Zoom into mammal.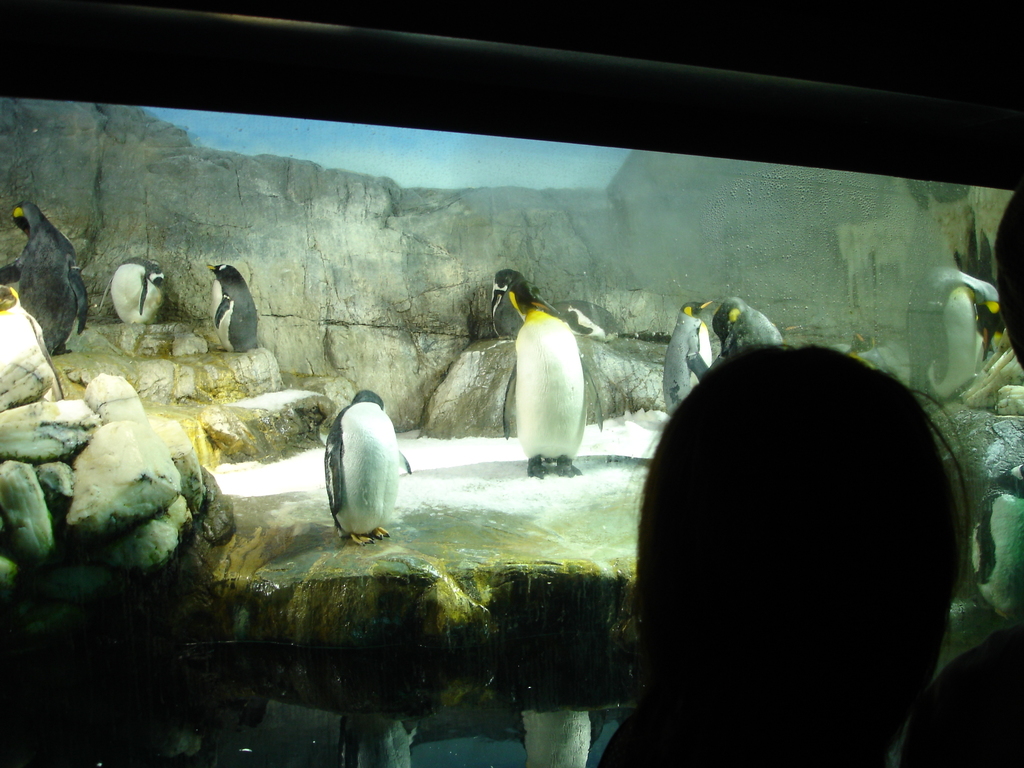
Zoom target: 901/183/1023/767.
